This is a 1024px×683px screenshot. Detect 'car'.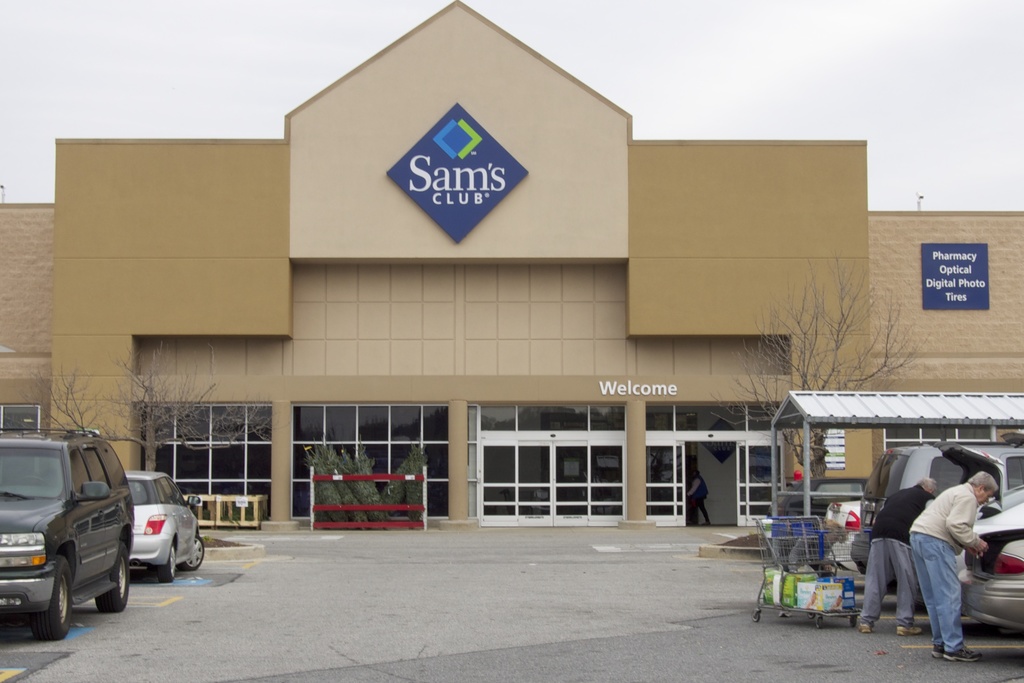
BBox(772, 474, 865, 519).
